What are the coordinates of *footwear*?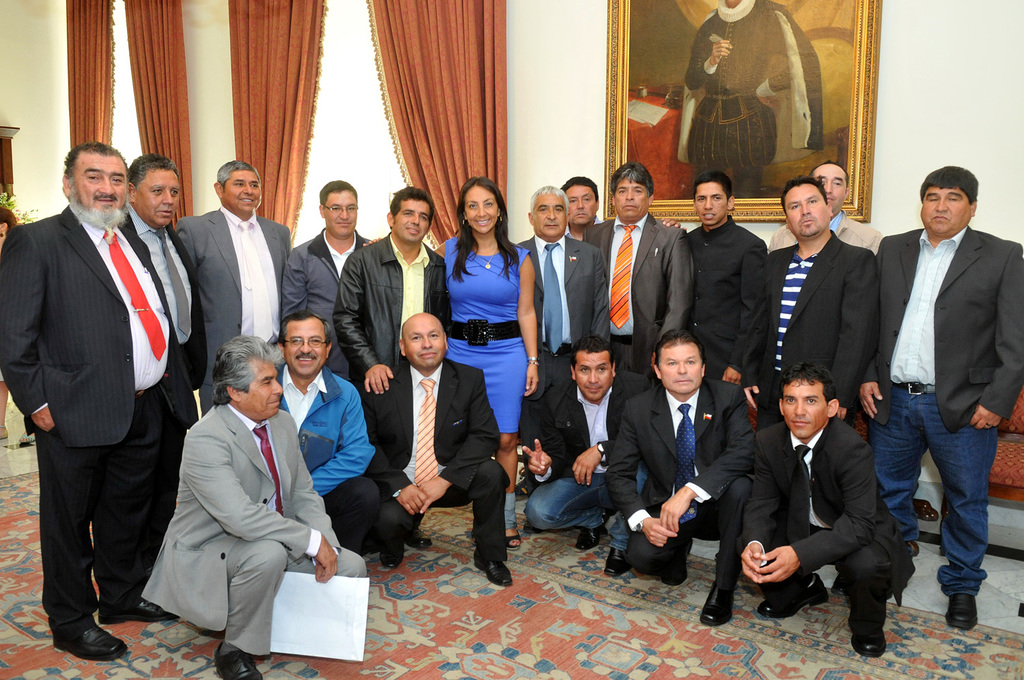
[x1=190, y1=619, x2=276, y2=661].
